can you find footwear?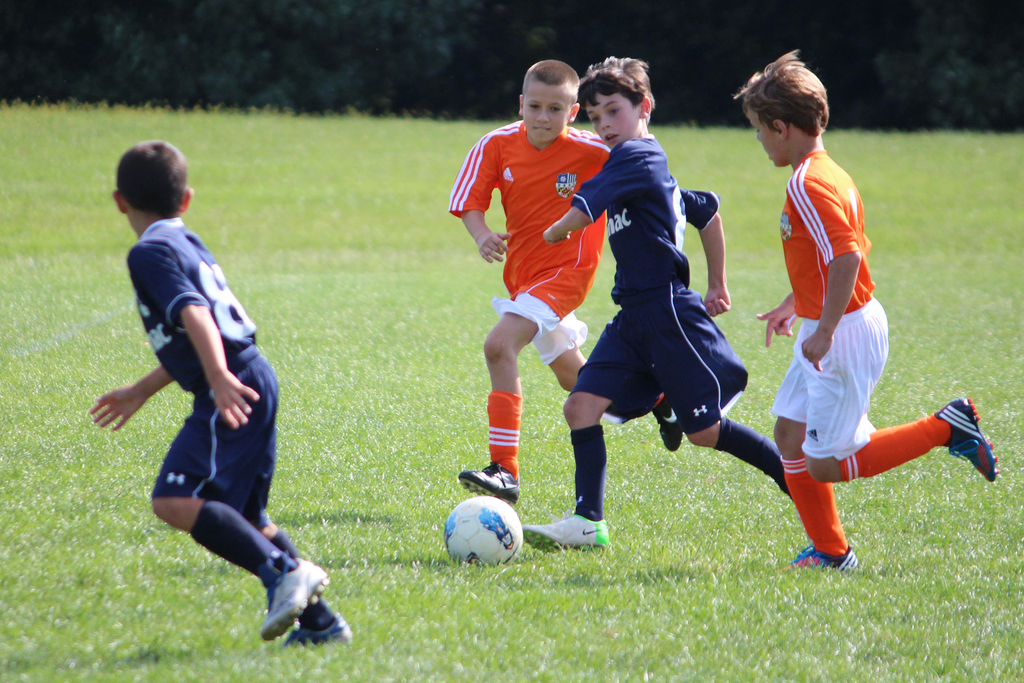
Yes, bounding box: box=[460, 457, 524, 506].
